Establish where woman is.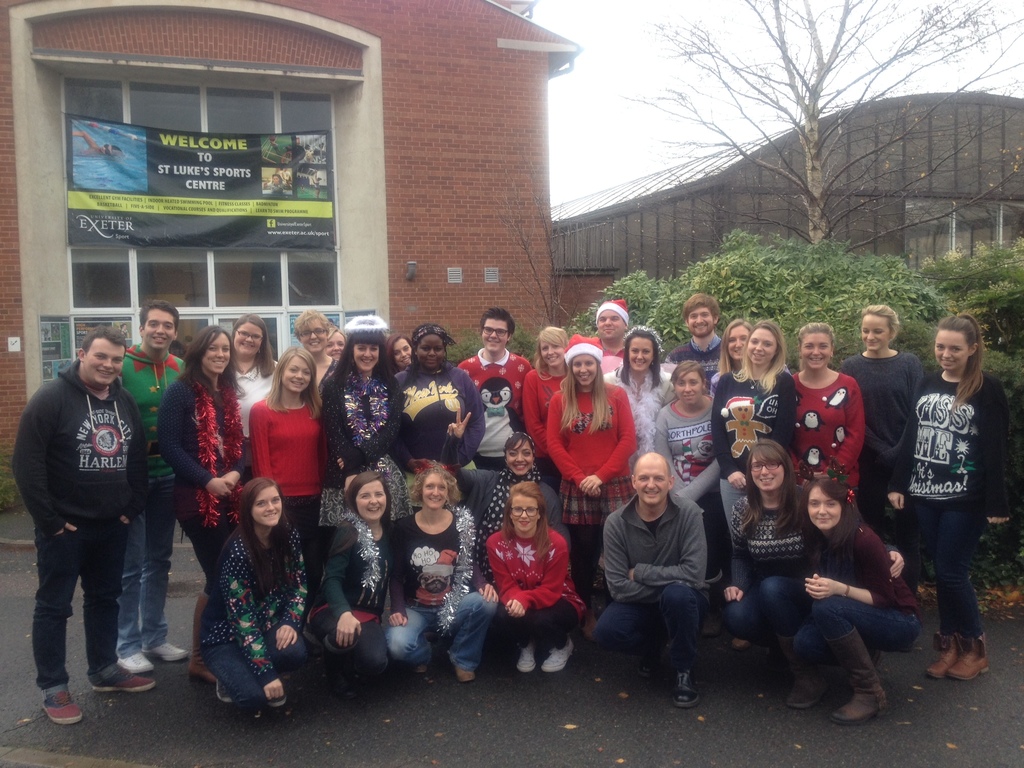
Established at box(719, 437, 904, 705).
